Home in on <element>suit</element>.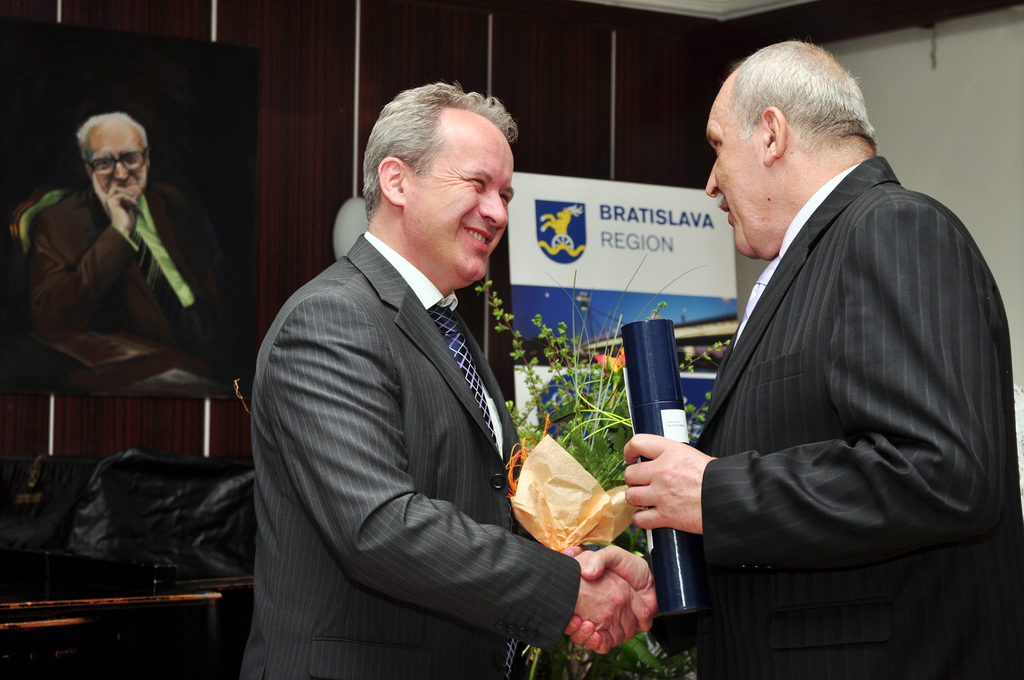
Homed in at 23,177,228,365.
